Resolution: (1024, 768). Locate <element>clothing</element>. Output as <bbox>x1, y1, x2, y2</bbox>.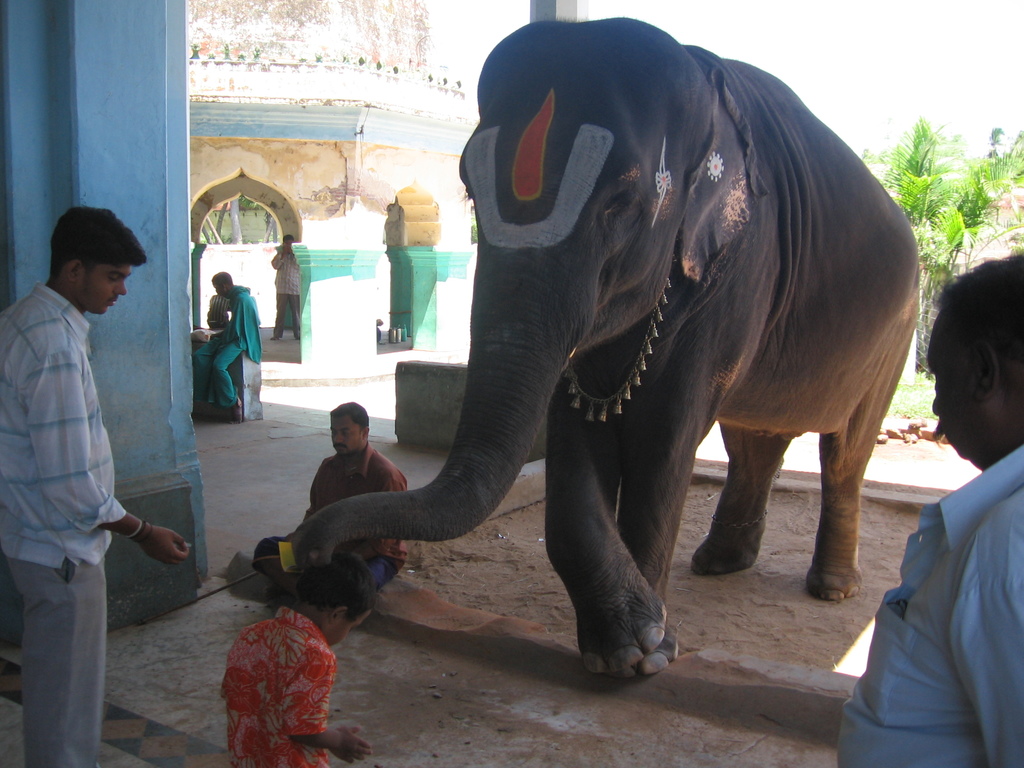
<bbox>216, 602, 332, 767</bbox>.
